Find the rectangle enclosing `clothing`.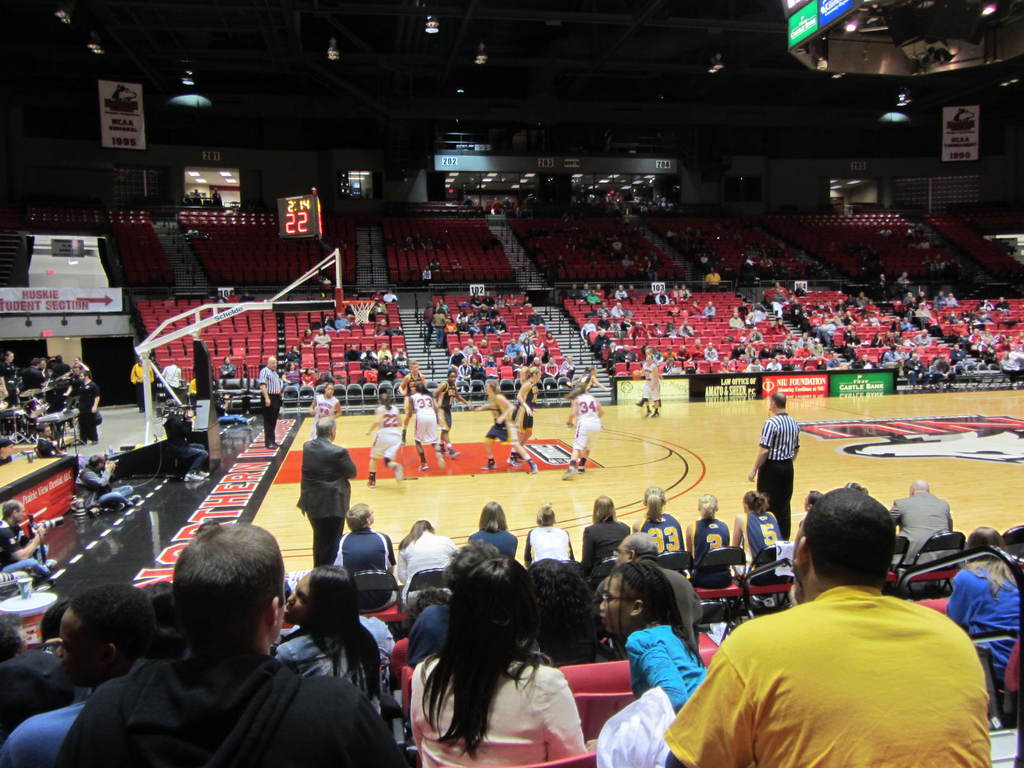
region(336, 522, 392, 575).
